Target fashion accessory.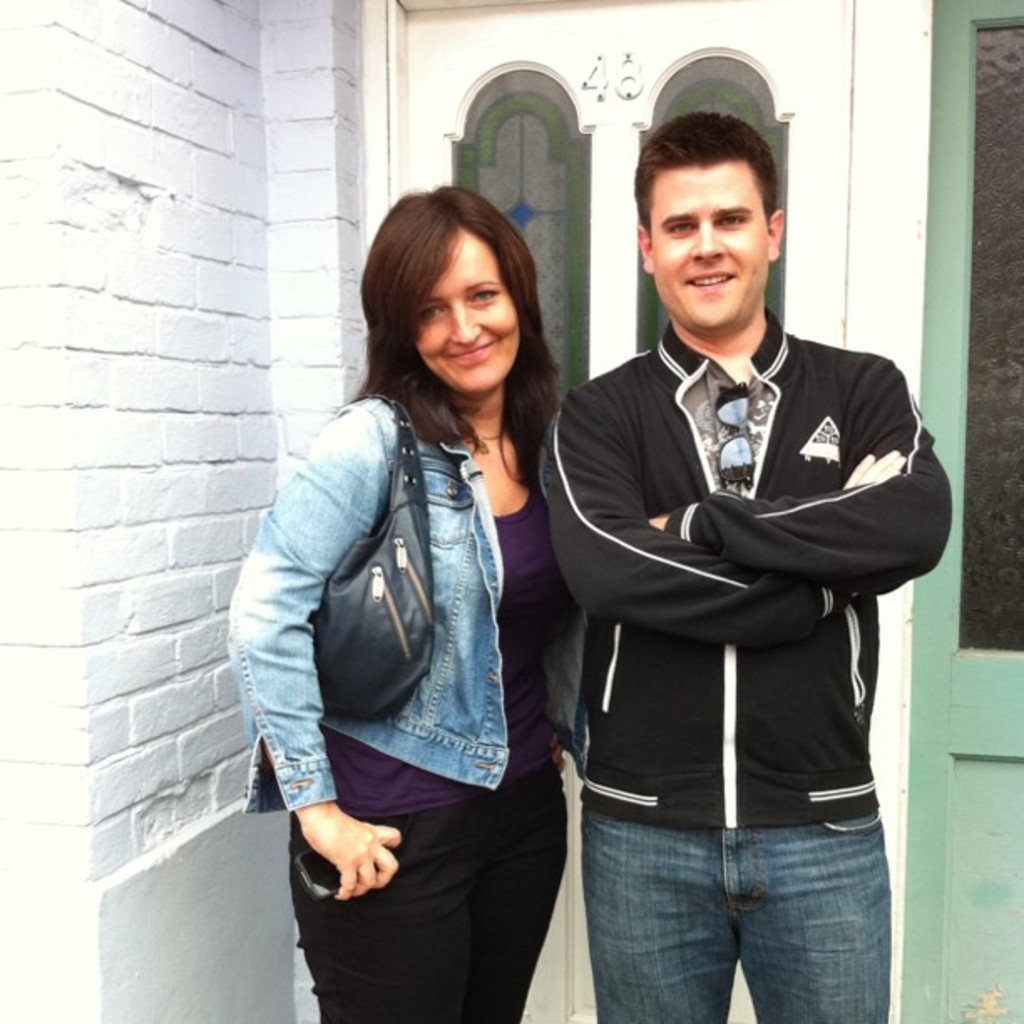
Target region: left=711, top=376, right=758, bottom=497.
